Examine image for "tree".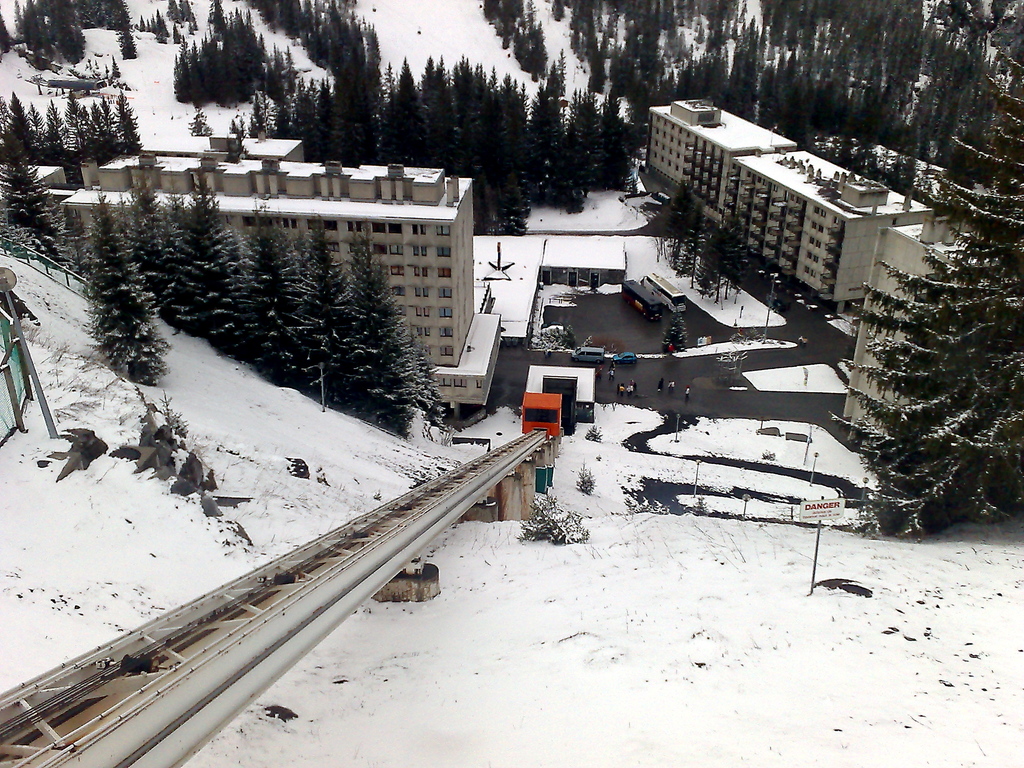
Examination result: crop(77, 184, 181, 387).
